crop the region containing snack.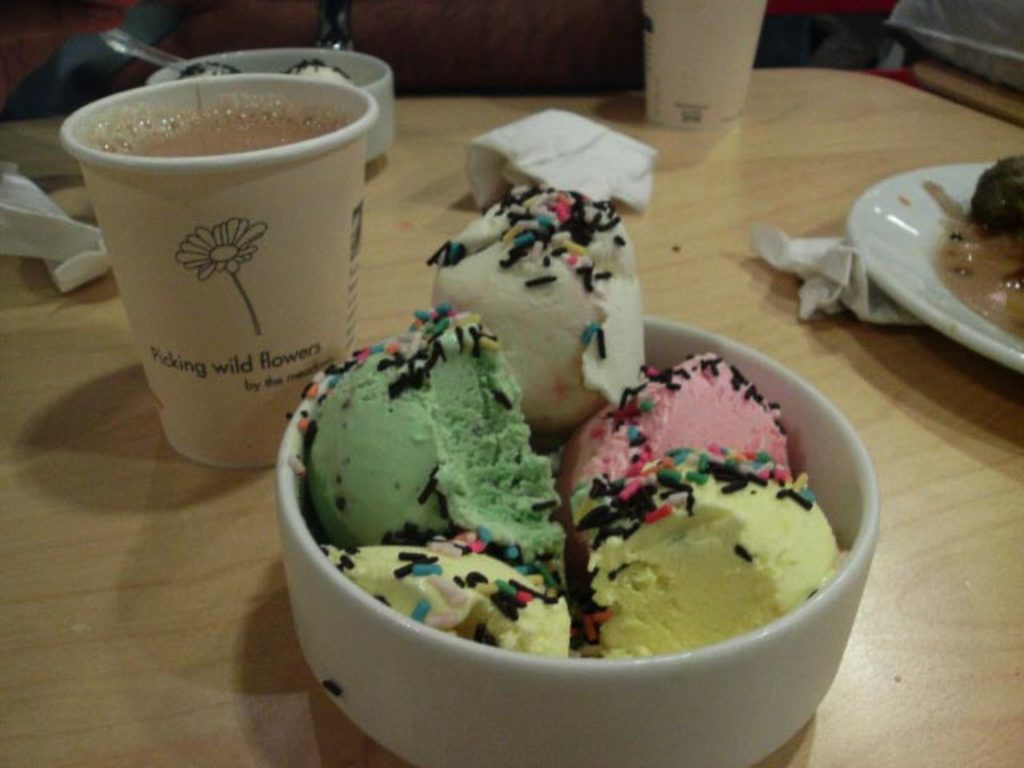
Crop region: x1=290, y1=182, x2=843, y2=670.
